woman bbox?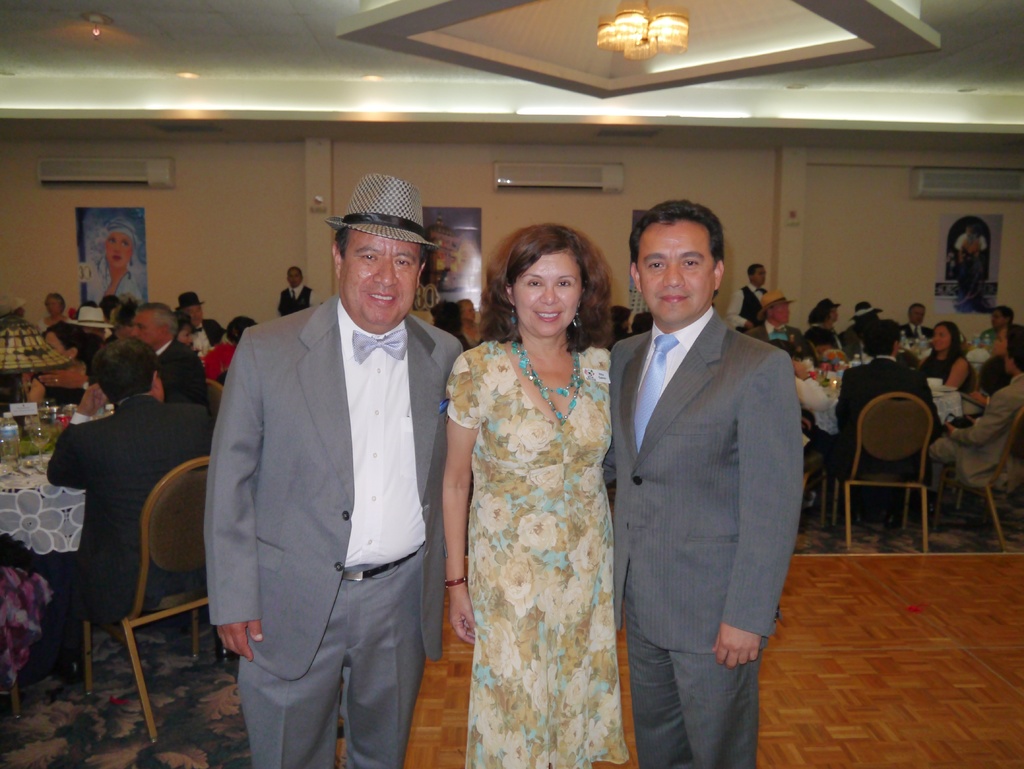
(x1=179, y1=314, x2=196, y2=346)
